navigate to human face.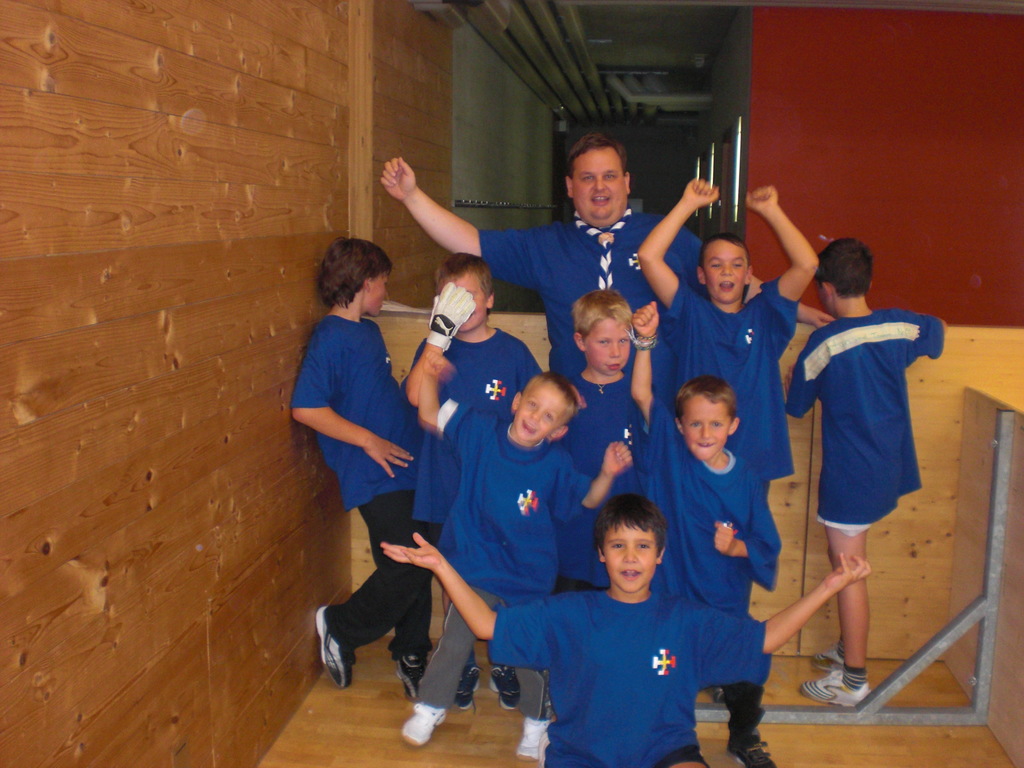
Navigation target: {"x1": 680, "y1": 401, "x2": 733, "y2": 461}.
